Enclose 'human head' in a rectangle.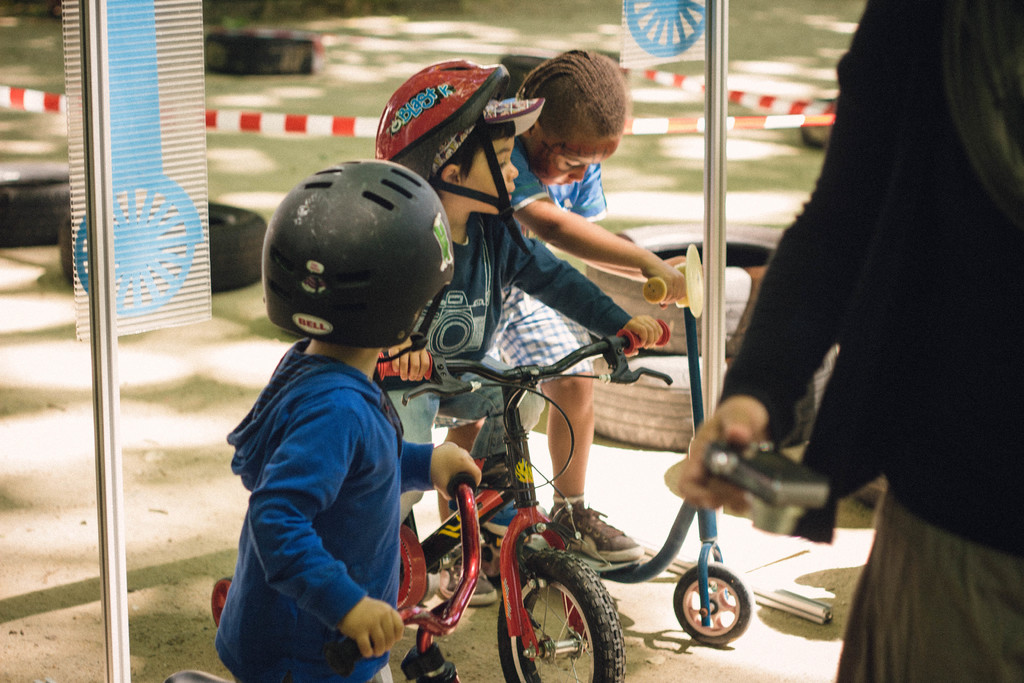
<region>390, 54, 517, 215</region>.
